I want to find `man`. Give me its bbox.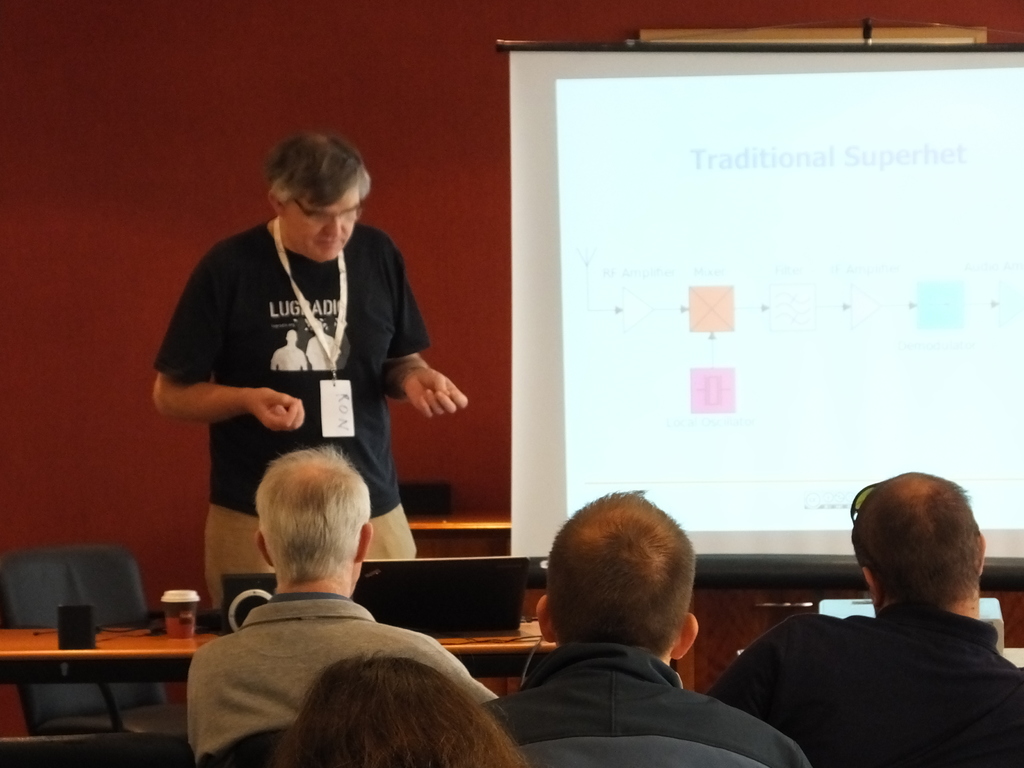
box=[168, 442, 518, 759].
